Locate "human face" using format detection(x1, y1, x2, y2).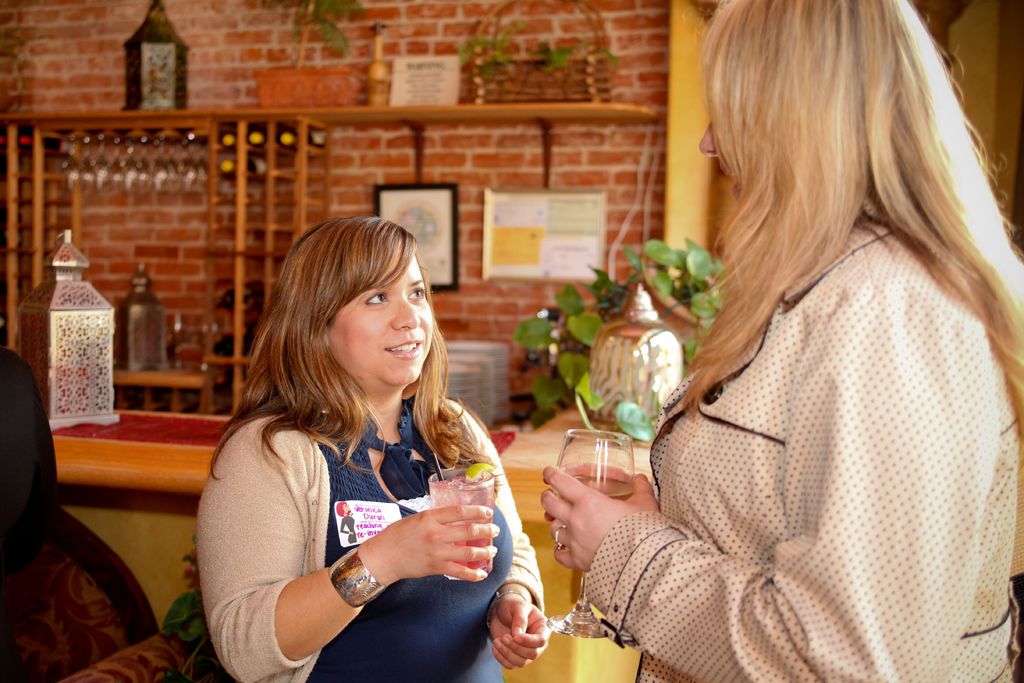
detection(694, 115, 745, 201).
